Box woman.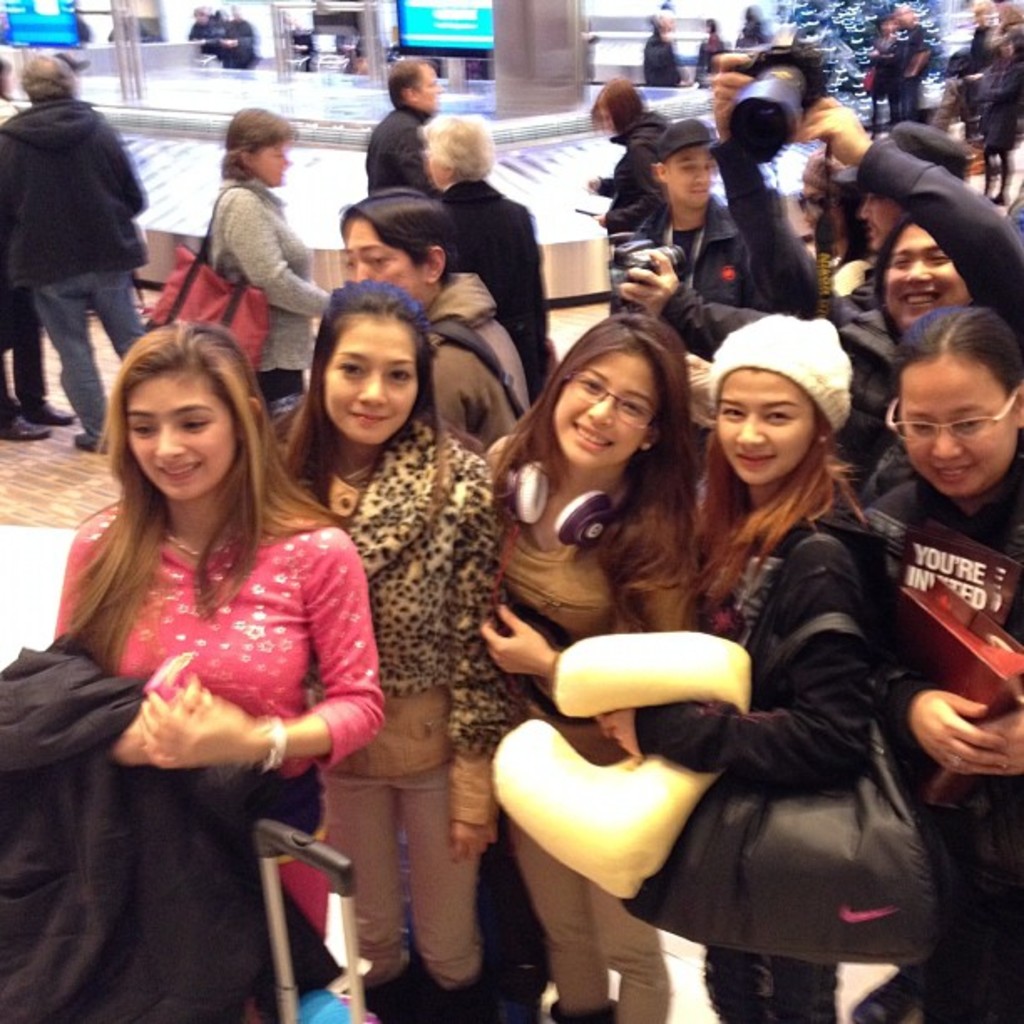
region(475, 308, 698, 1022).
